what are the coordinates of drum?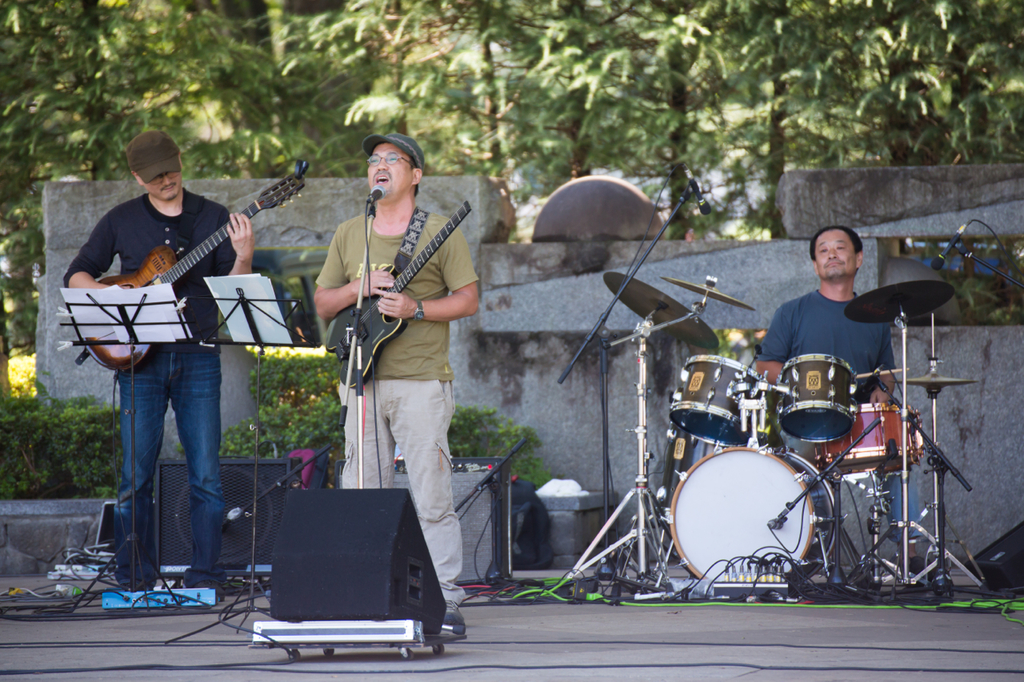
detection(667, 353, 774, 441).
